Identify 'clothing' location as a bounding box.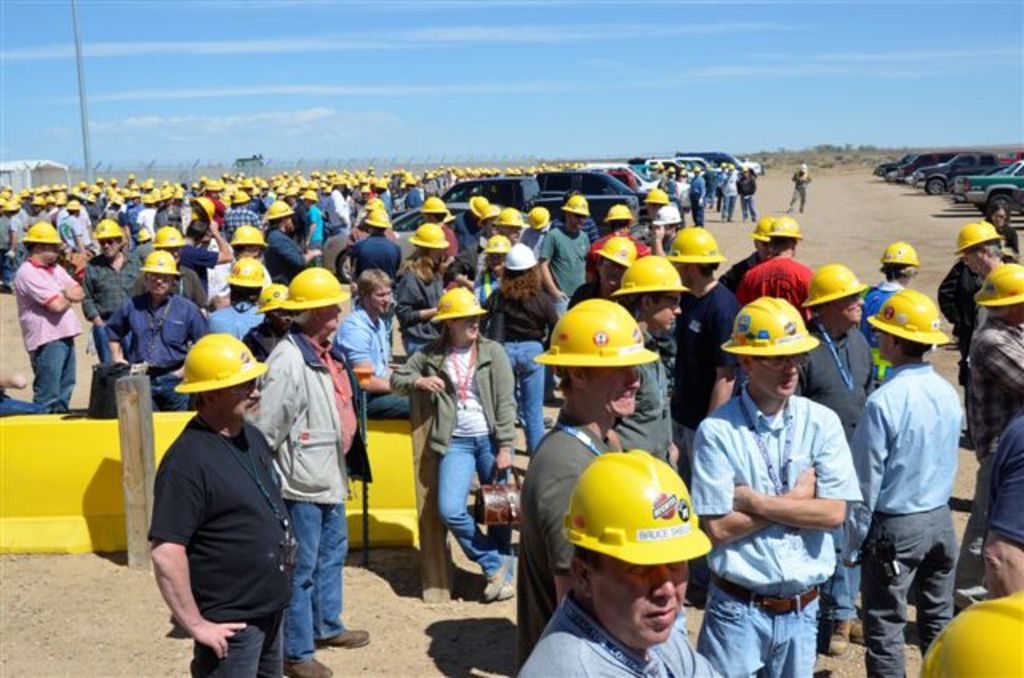
997, 413, 1022, 553.
